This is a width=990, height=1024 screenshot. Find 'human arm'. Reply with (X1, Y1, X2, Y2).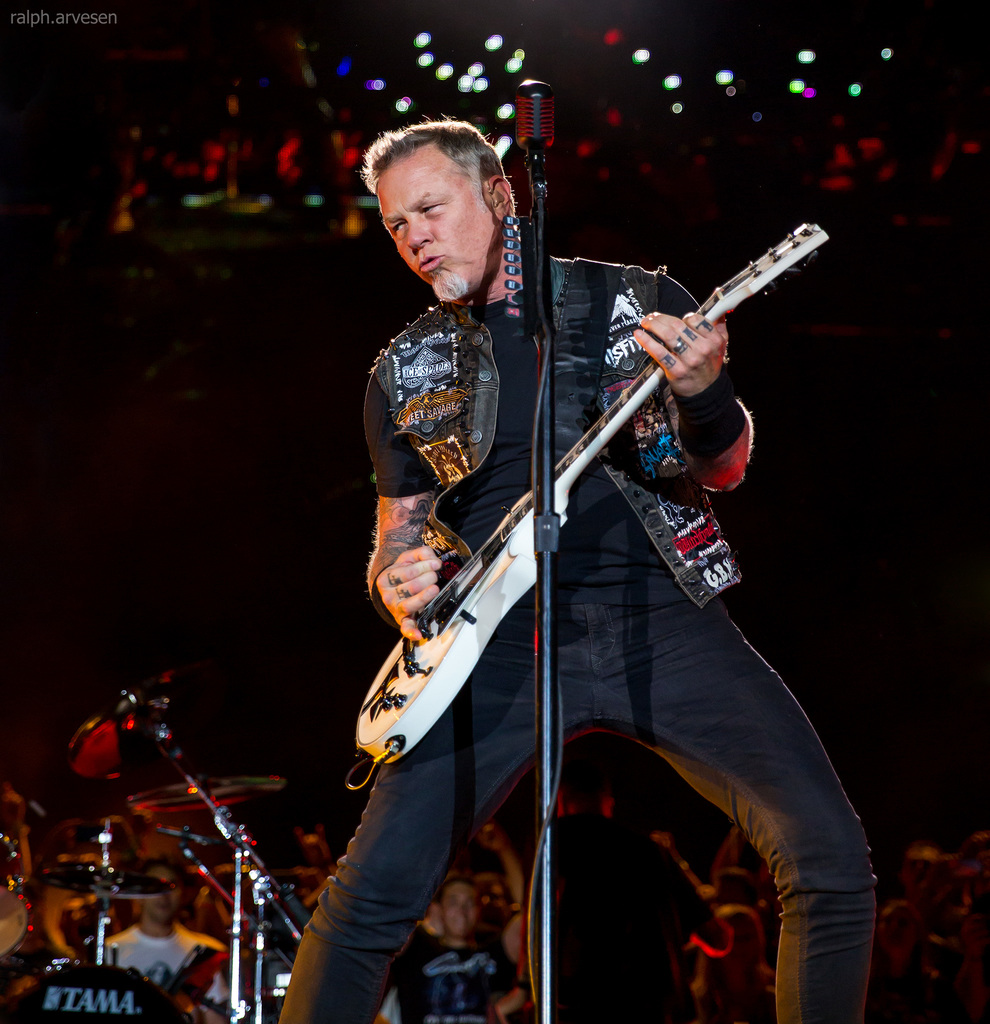
(202, 968, 231, 1023).
